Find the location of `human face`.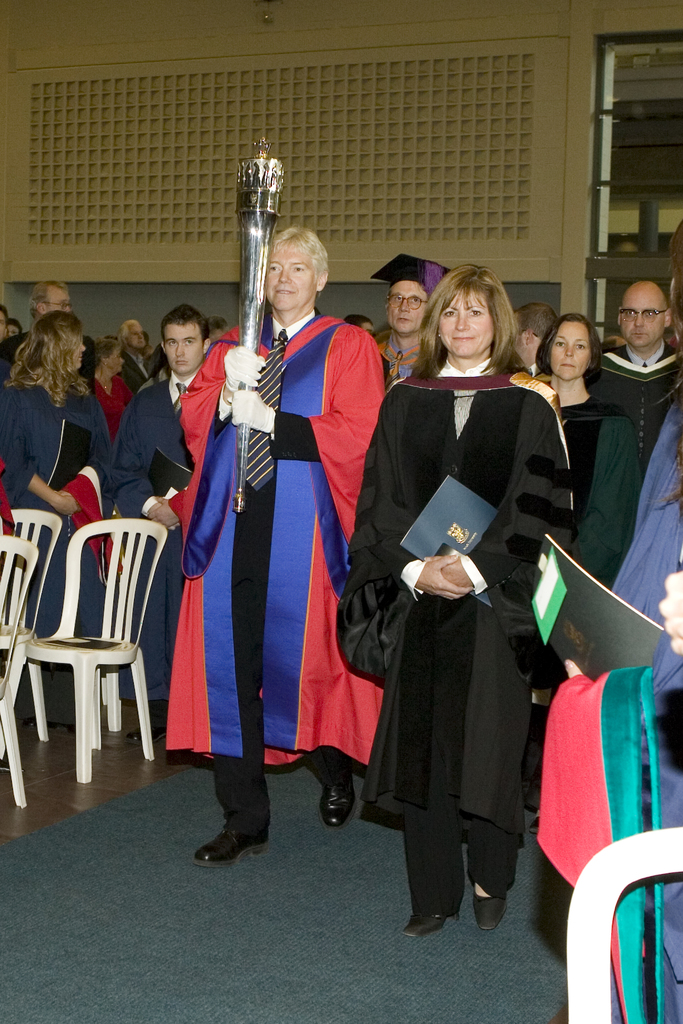
Location: rect(44, 285, 69, 307).
